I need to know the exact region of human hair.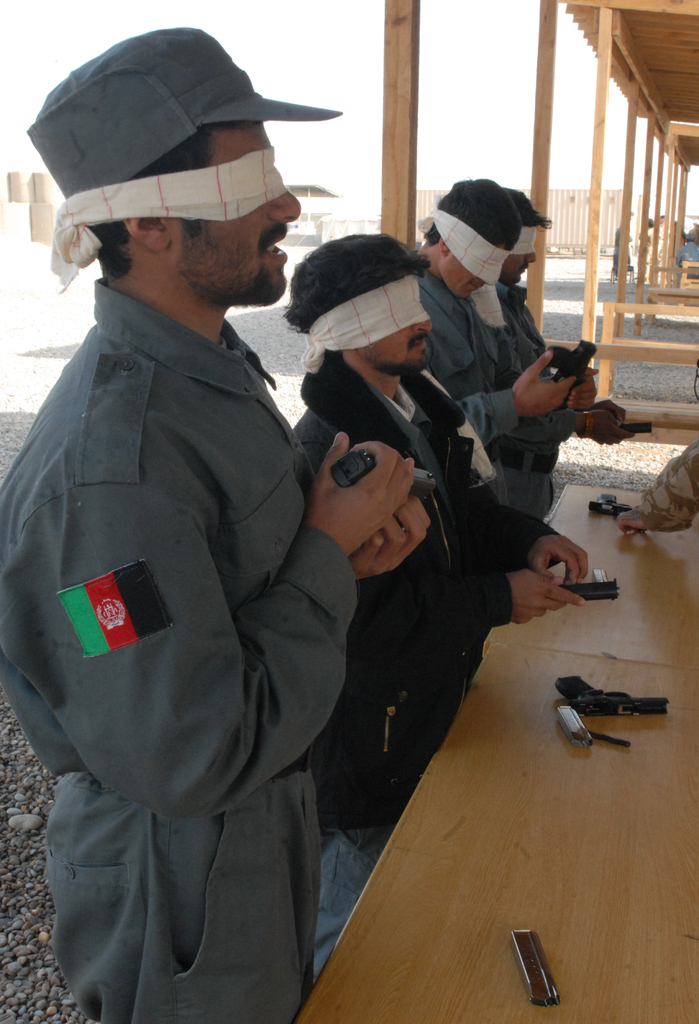
Region: (x1=84, y1=127, x2=218, y2=284).
